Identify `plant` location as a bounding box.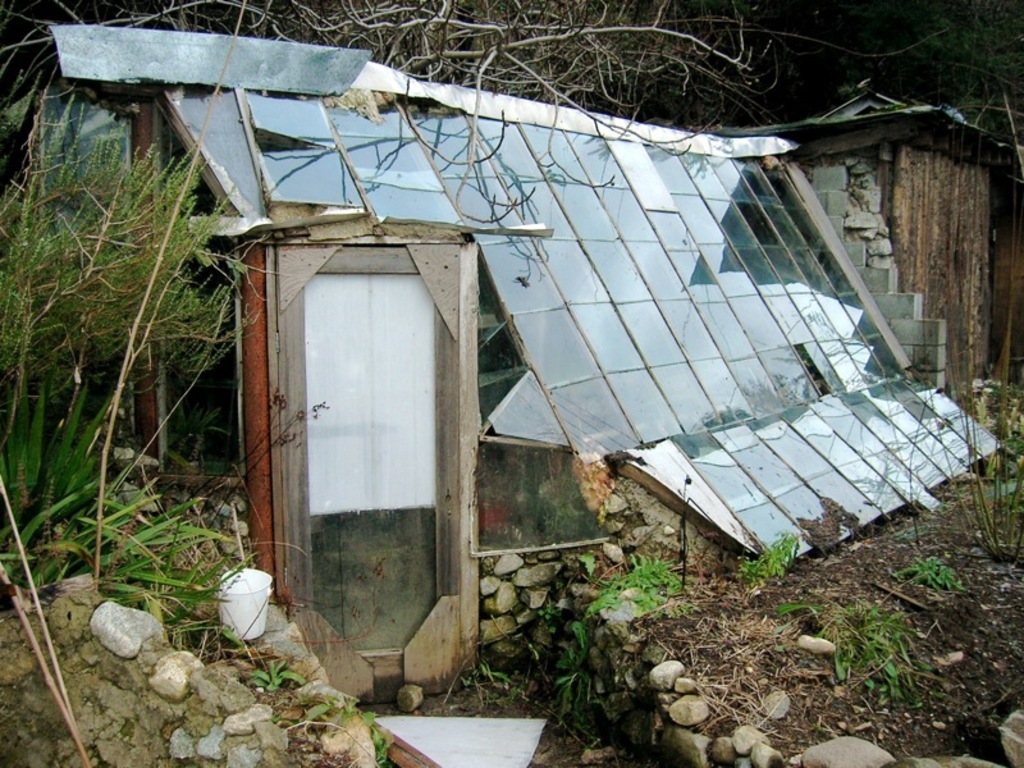
(left=740, top=529, right=812, bottom=580).
